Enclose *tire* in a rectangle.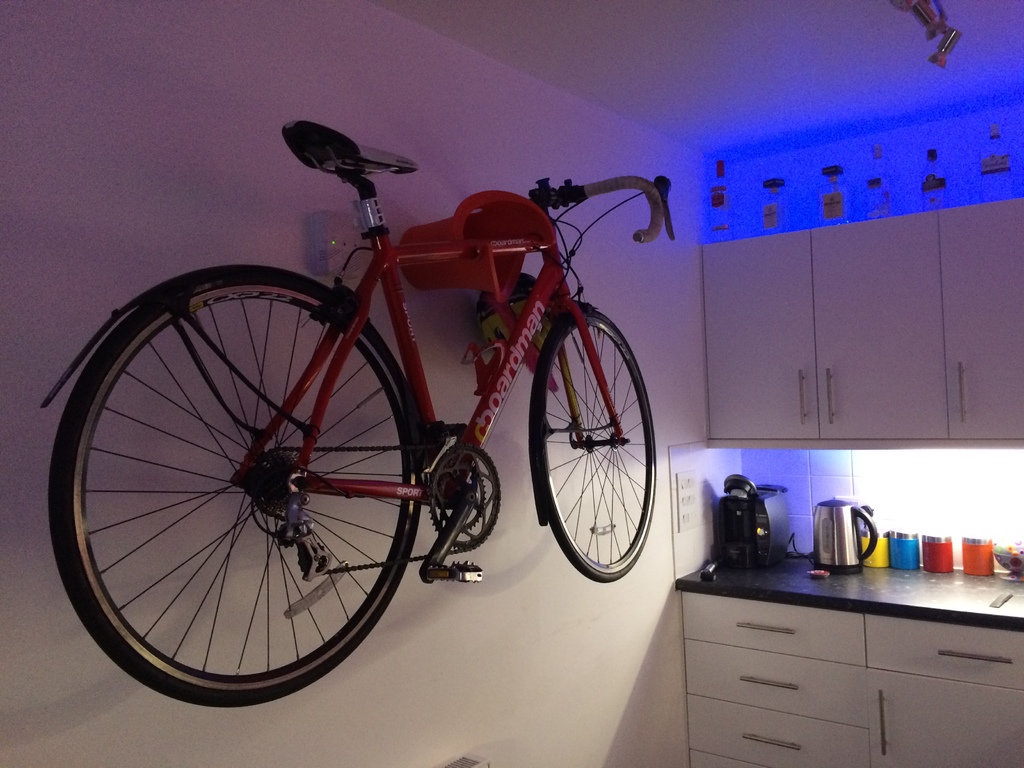
pyautogui.locateOnScreen(533, 307, 655, 581).
